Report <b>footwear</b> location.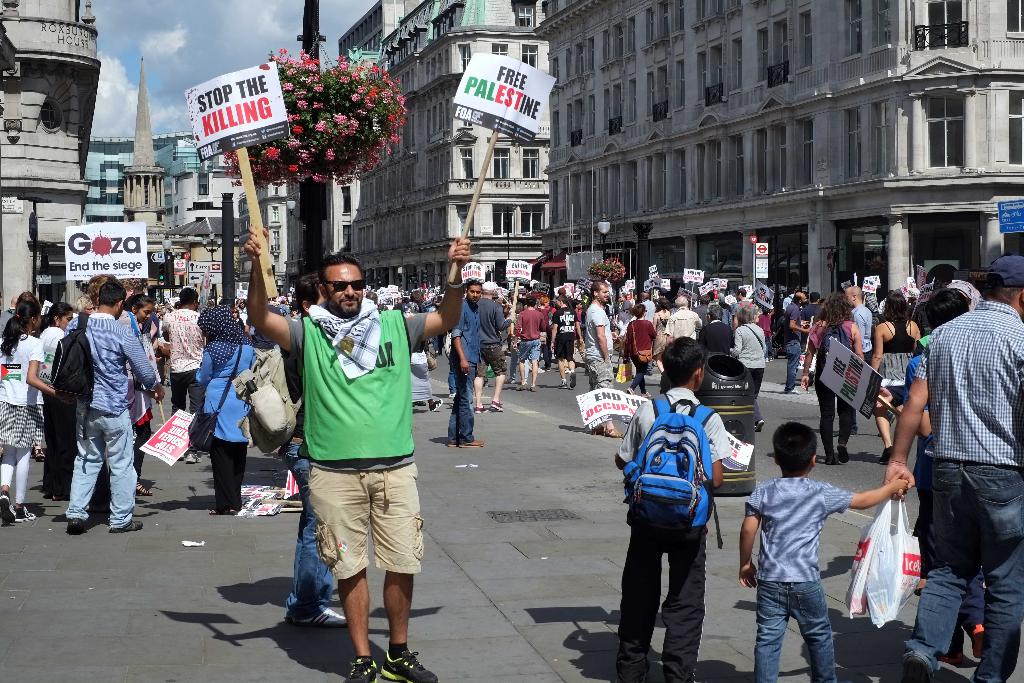
Report: {"x1": 783, "y1": 386, "x2": 799, "y2": 393}.
